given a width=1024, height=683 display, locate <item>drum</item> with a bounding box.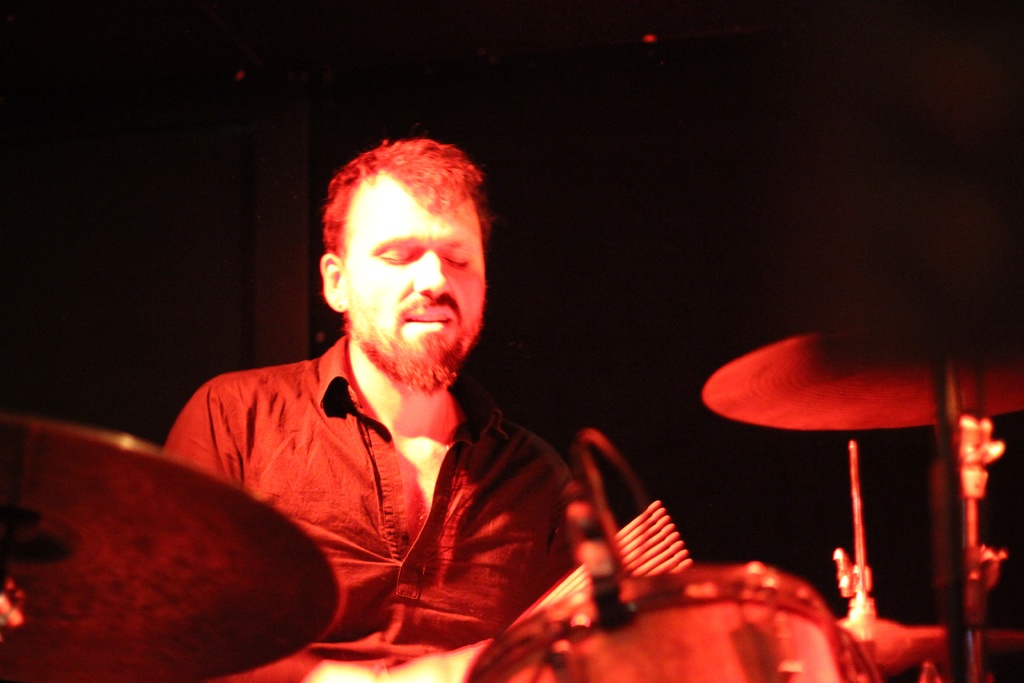
Located: BBox(461, 559, 874, 682).
